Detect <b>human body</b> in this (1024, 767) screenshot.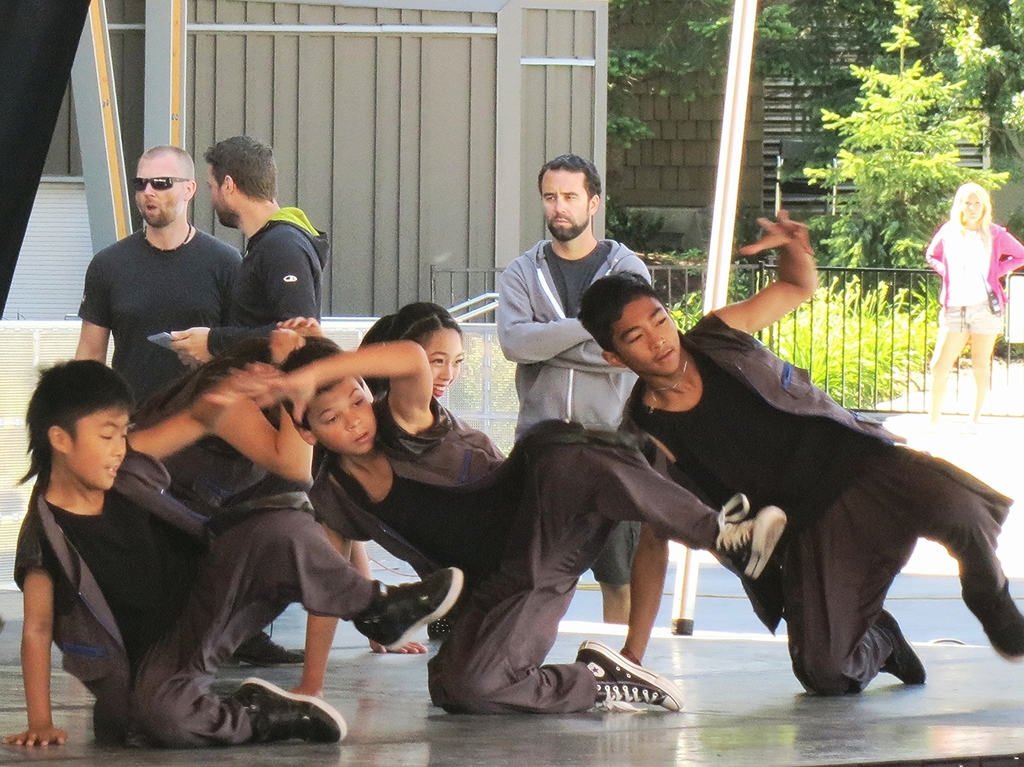
Detection: bbox=[919, 216, 1023, 435].
